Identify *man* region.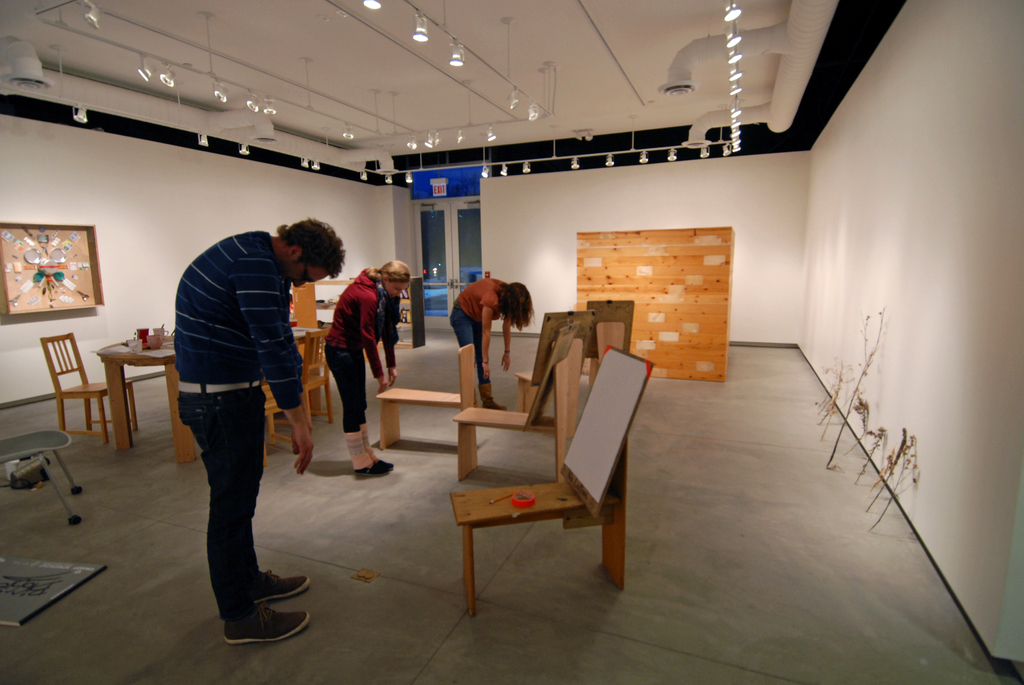
Region: 172, 215, 342, 638.
